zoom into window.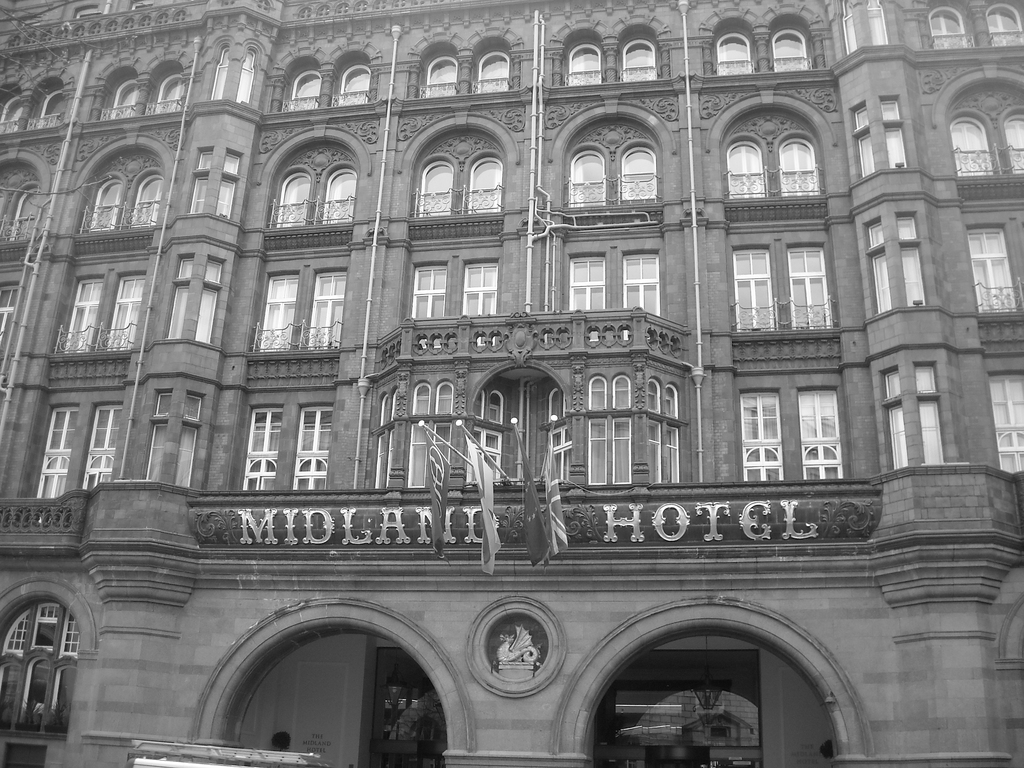
Zoom target: Rect(984, 0, 1023, 45).
